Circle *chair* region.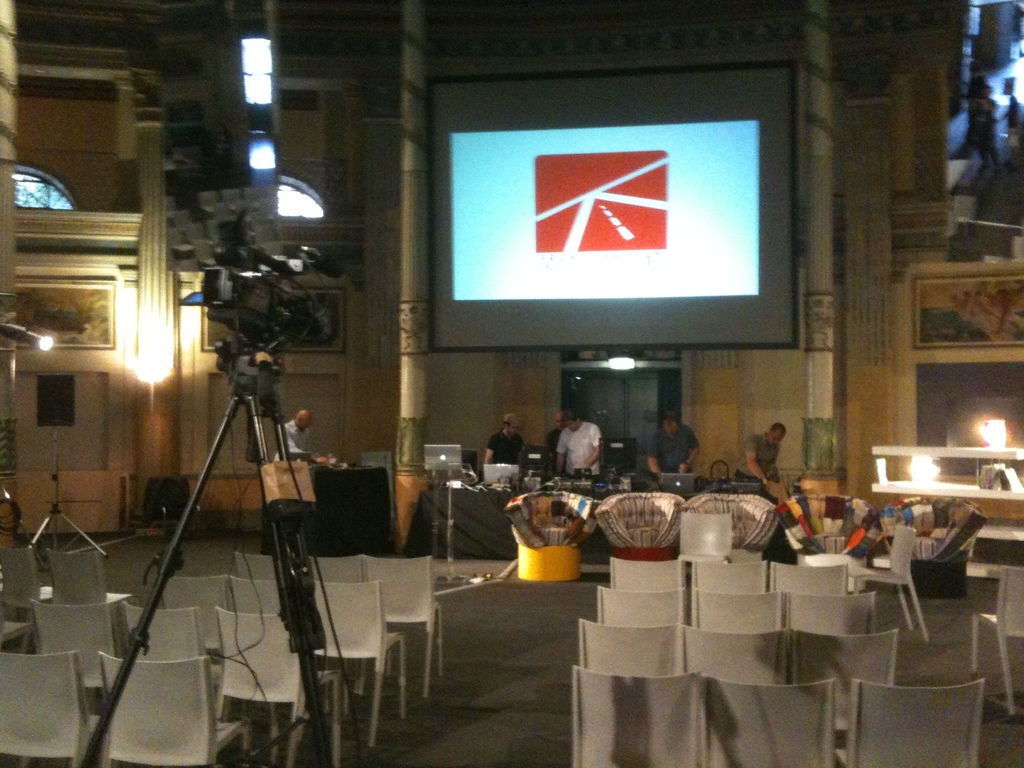
Region: x1=231 y1=547 x2=273 y2=578.
